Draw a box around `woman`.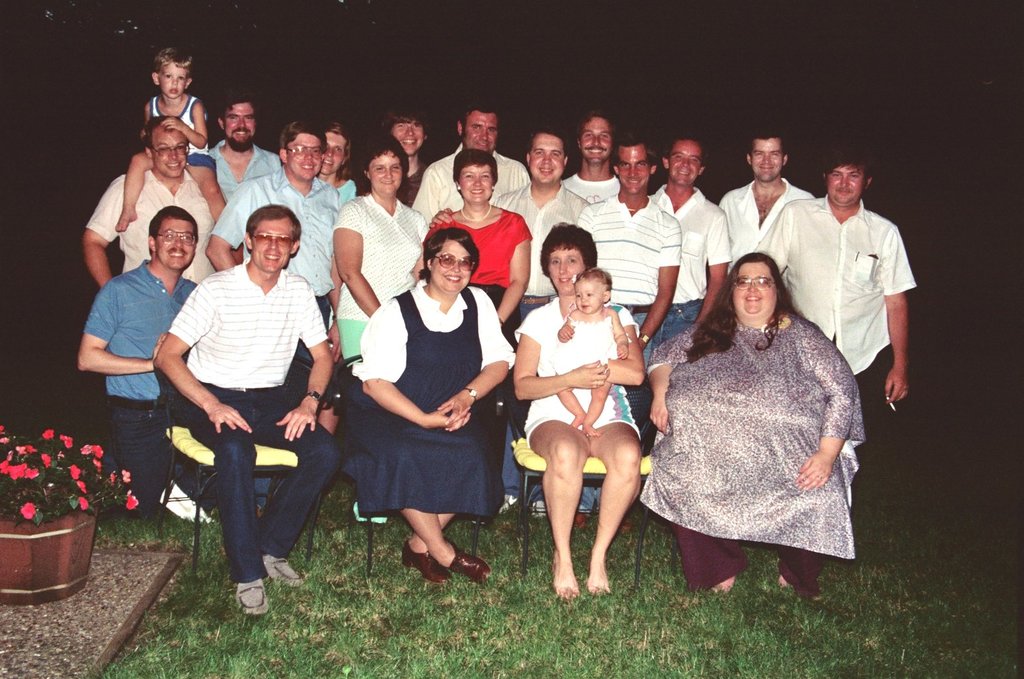
(652, 234, 876, 606).
